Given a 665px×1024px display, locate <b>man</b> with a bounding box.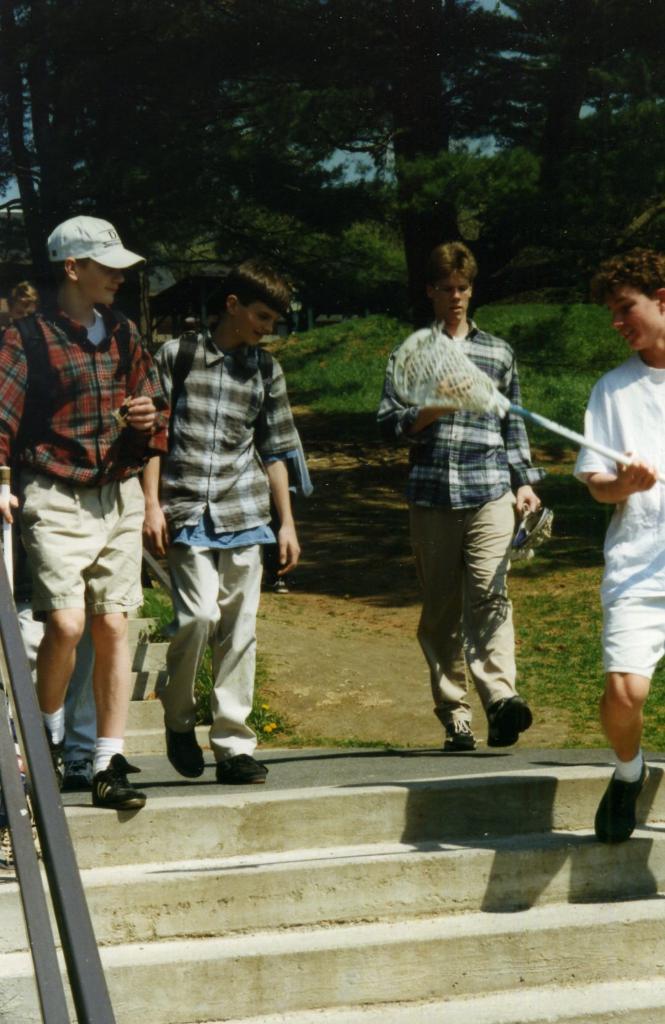
Located: region(566, 253, 664, 855).
